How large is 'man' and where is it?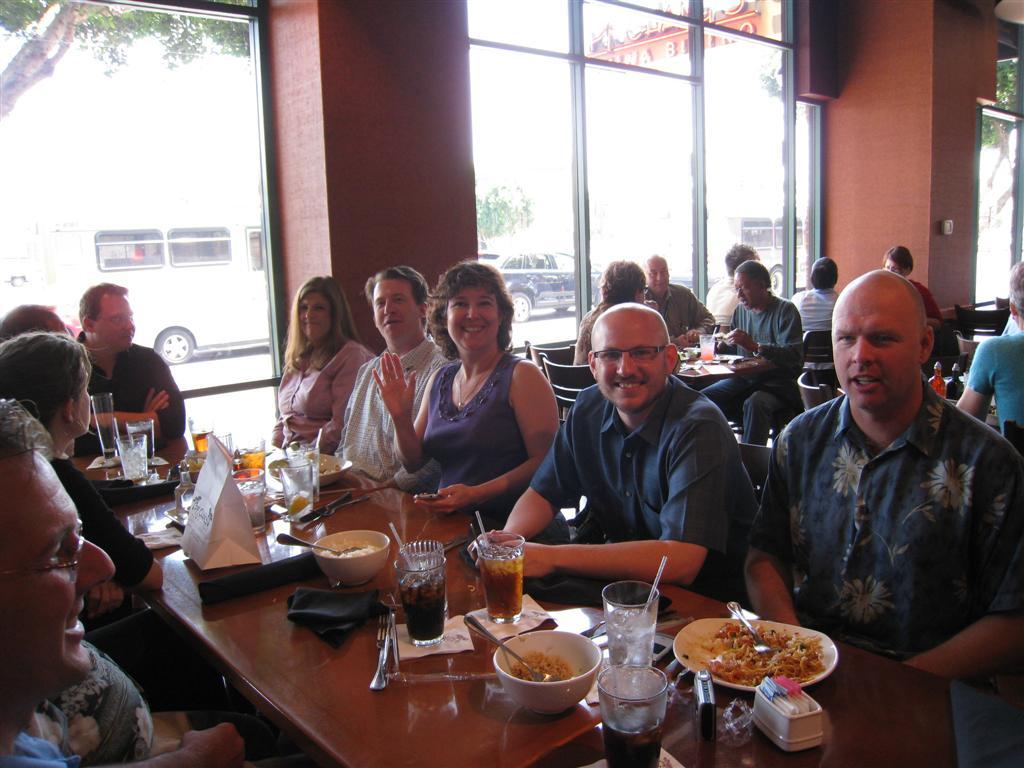
Bounding box: x1=750 y1=265 x2=1013 y2=701.
